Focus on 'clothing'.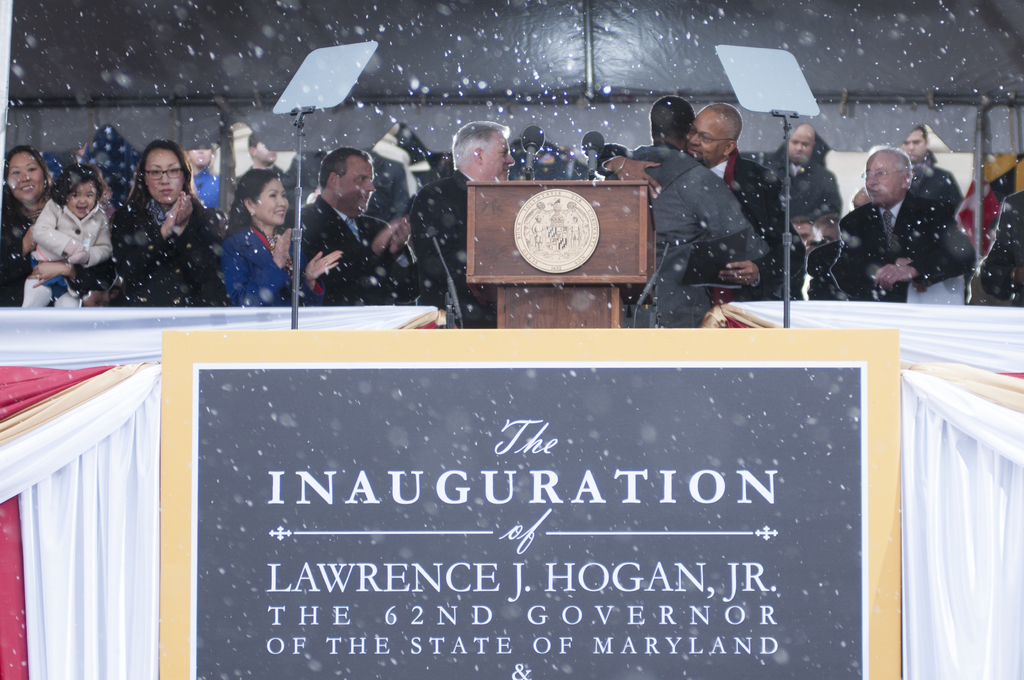
Focused at 978, 186, 1023, 311.
